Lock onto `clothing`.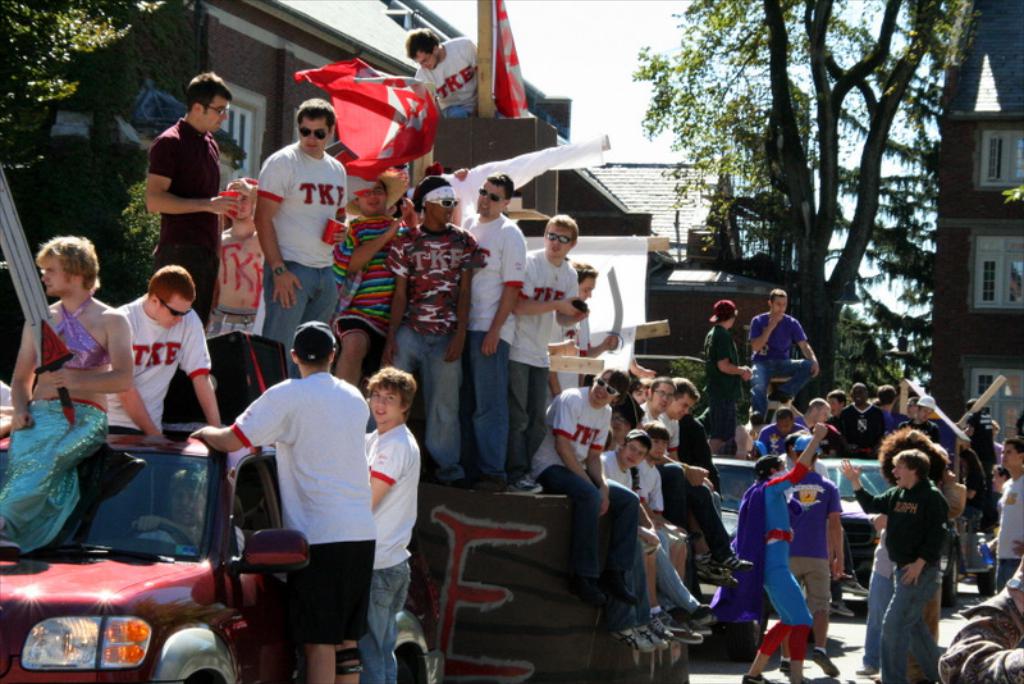
Locked: {"x1": 710, "y1": 464, "x2": 809, "y2": 664}.
